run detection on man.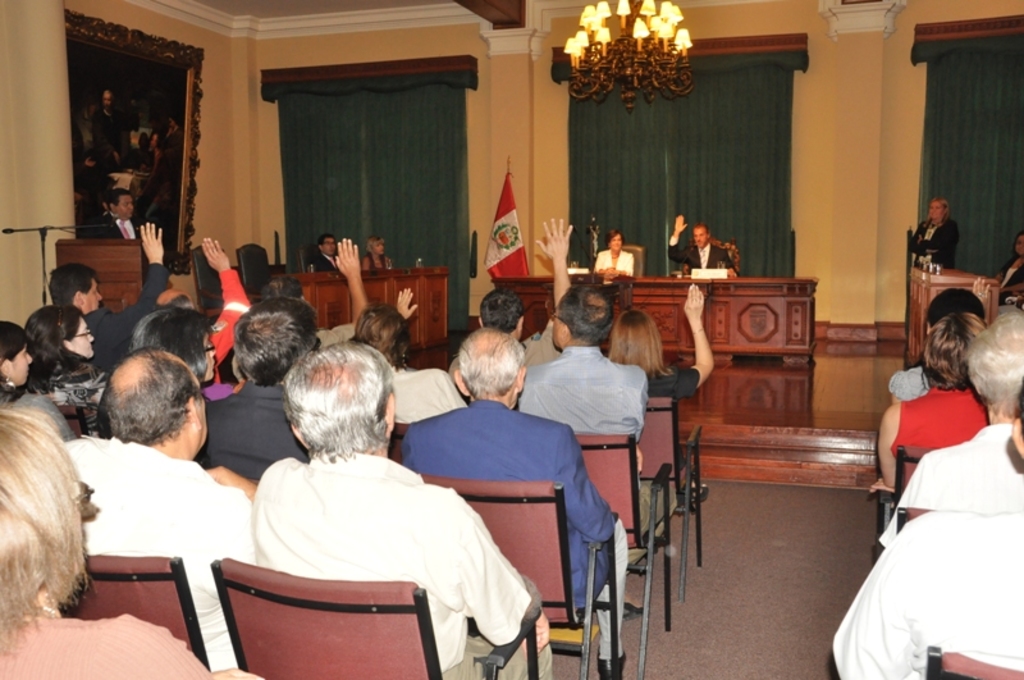
Result: (51, 350, 257, 676).
